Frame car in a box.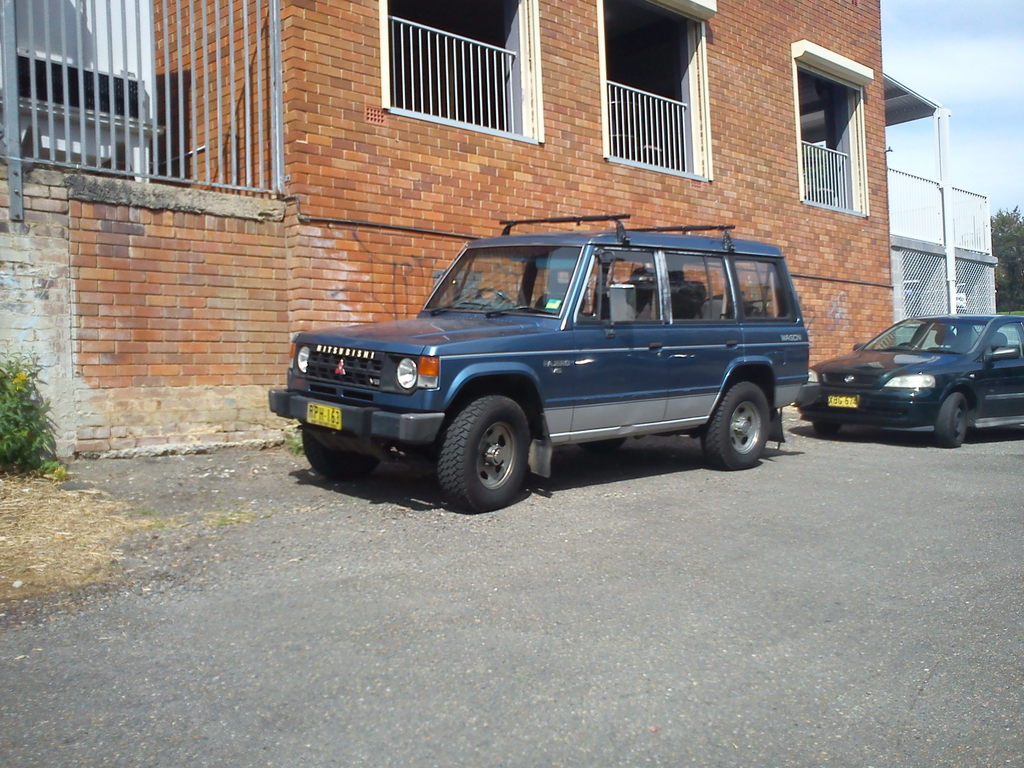
box(273, 209, 804, 506).
